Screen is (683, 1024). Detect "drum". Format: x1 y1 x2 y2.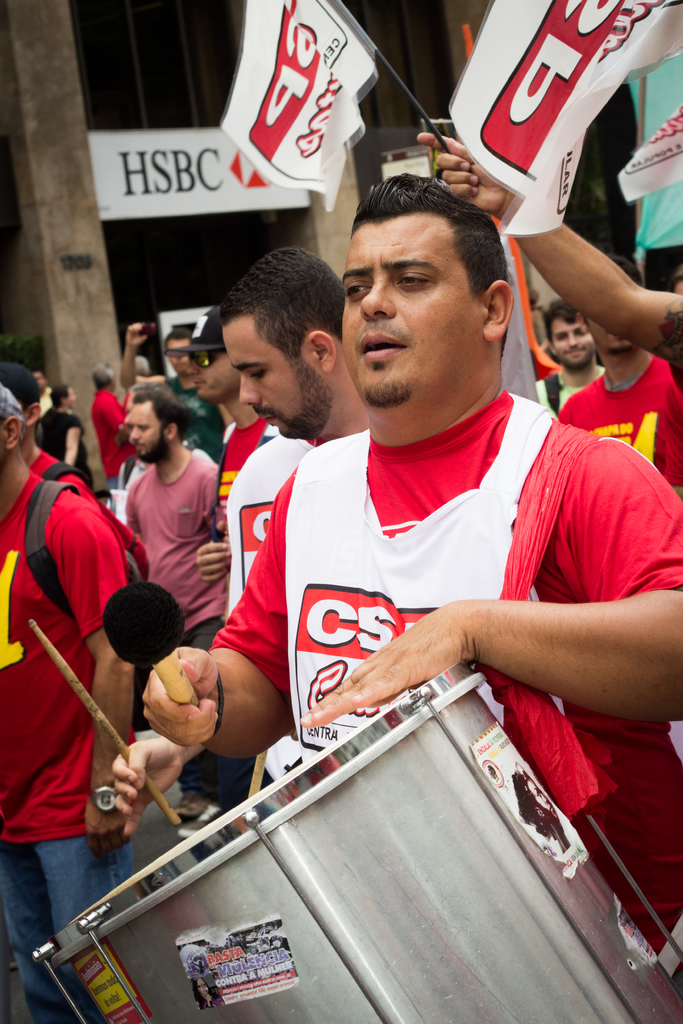
43 653 682 1023.
